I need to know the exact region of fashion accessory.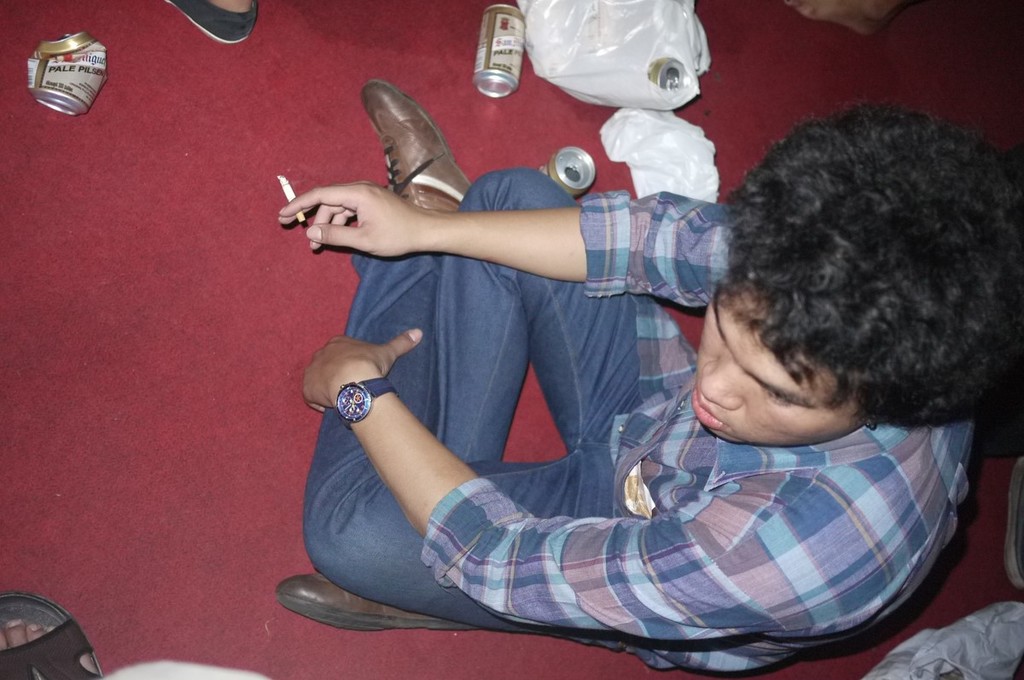
Region: locate(358, 79, 474, 212).
